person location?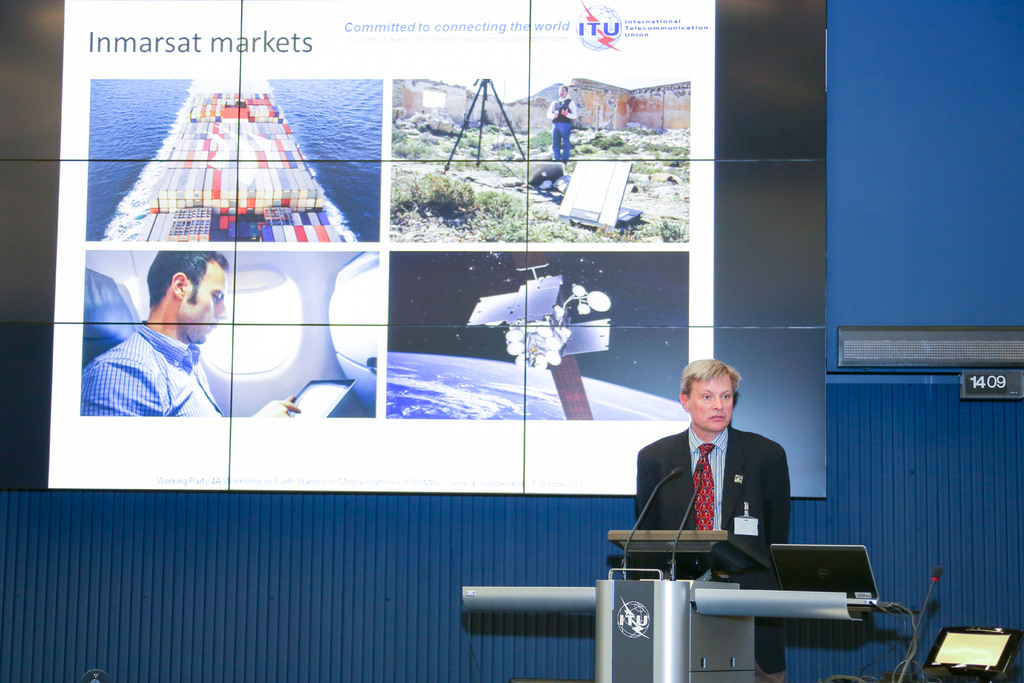
[left=545, top=87, right=578, bottom=166]
